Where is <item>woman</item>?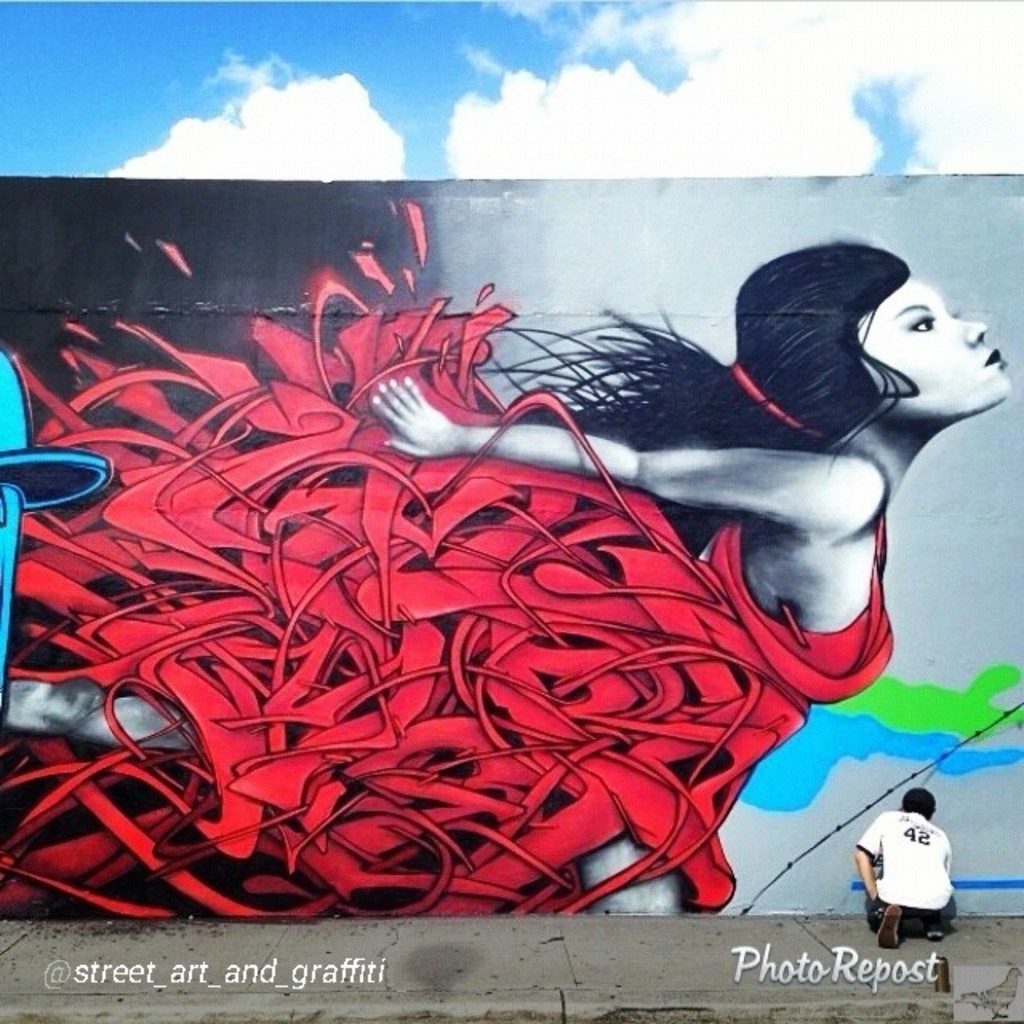
(left=0, top=245, right=1014, bottom=917).
